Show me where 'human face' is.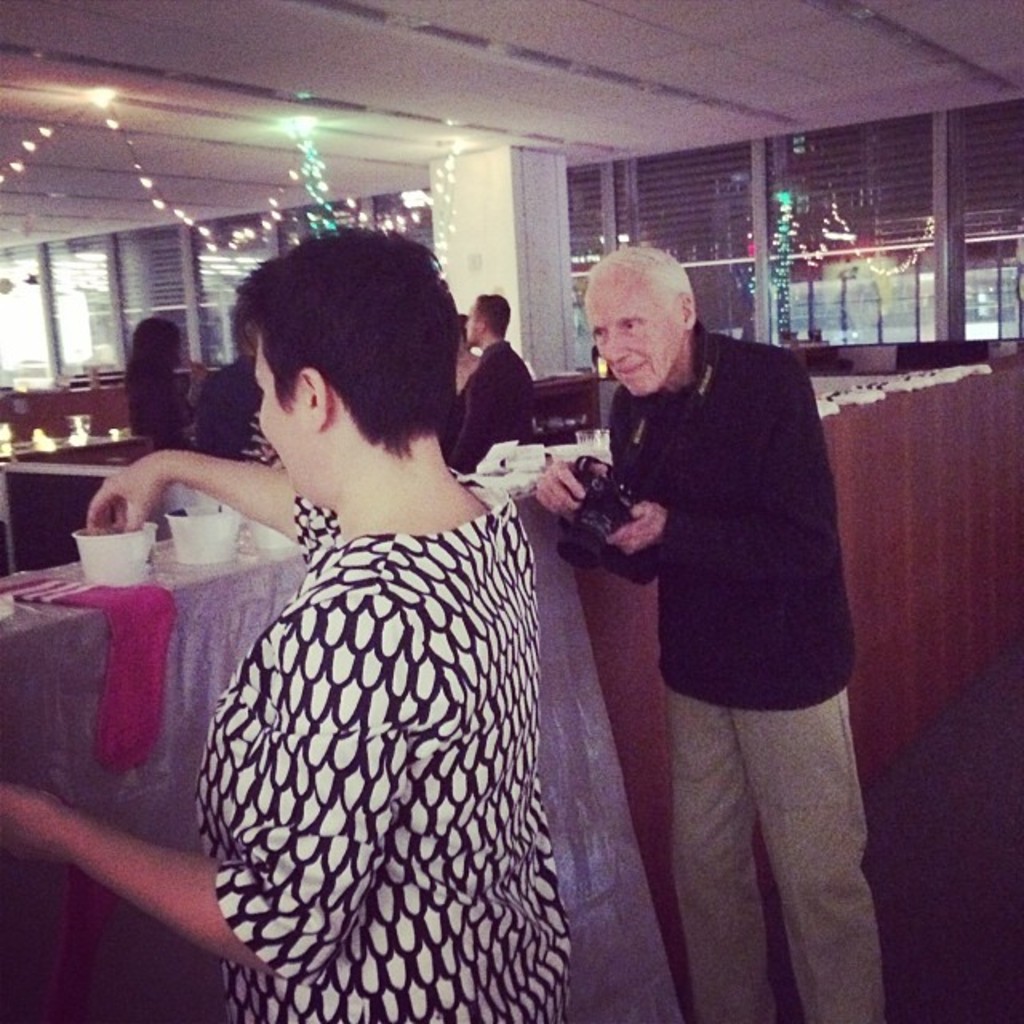
'human face' is at bbox=[253, 330, 333, 509].
